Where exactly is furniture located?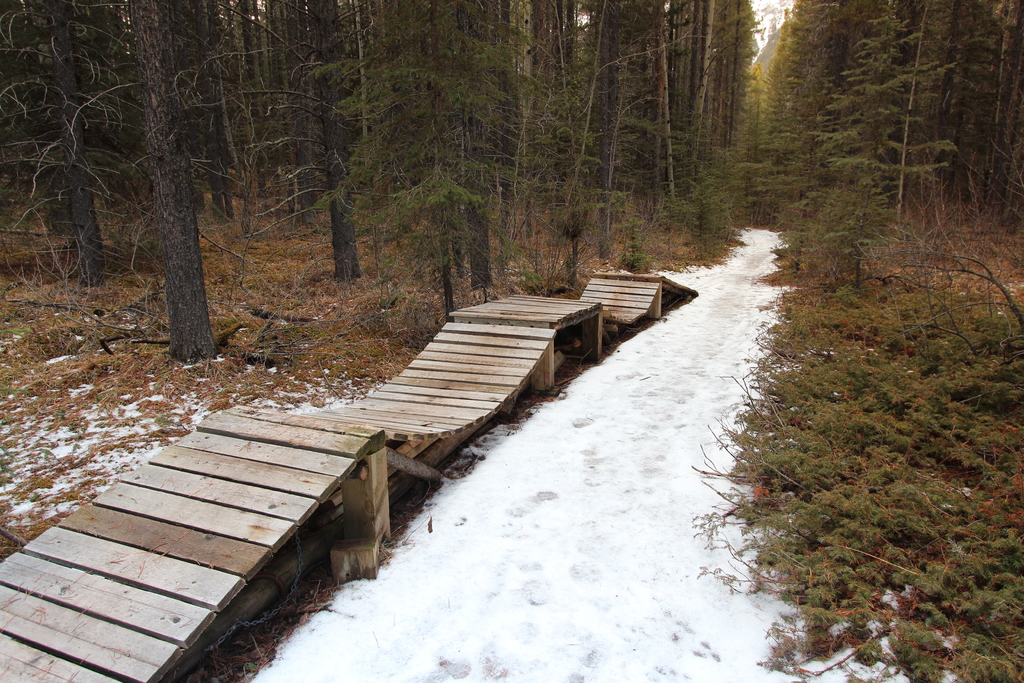
Its bounding box is 591 273 698 320.
